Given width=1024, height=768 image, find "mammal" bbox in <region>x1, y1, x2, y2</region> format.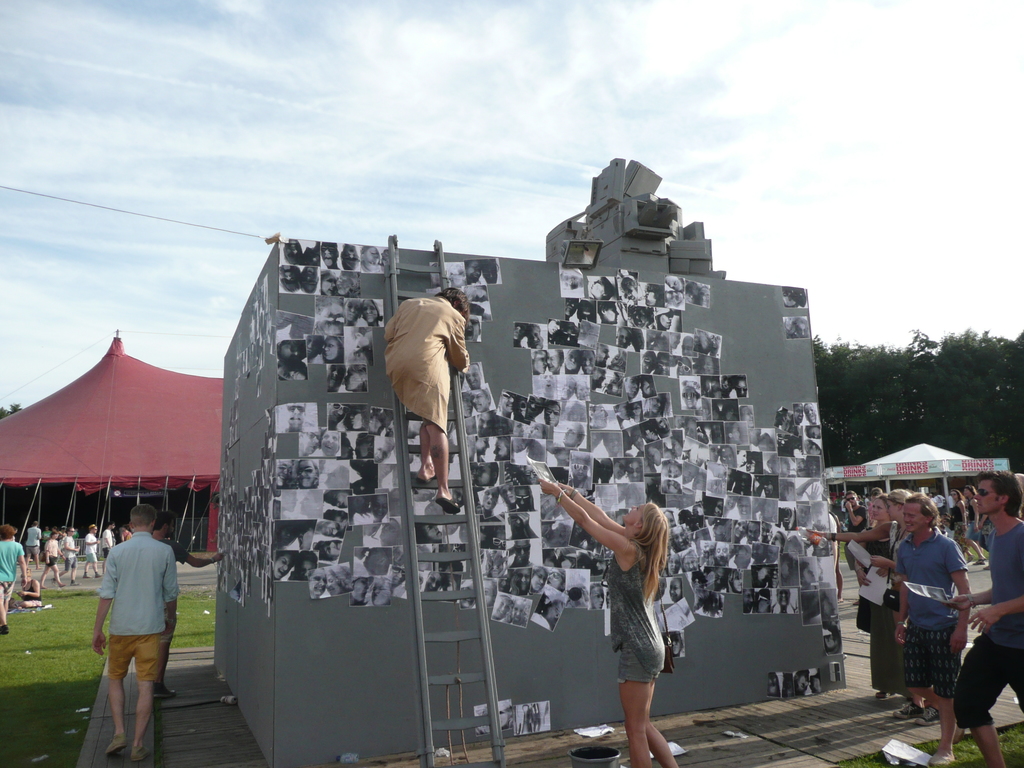
<region>84, 525, 98, 577</region>.
